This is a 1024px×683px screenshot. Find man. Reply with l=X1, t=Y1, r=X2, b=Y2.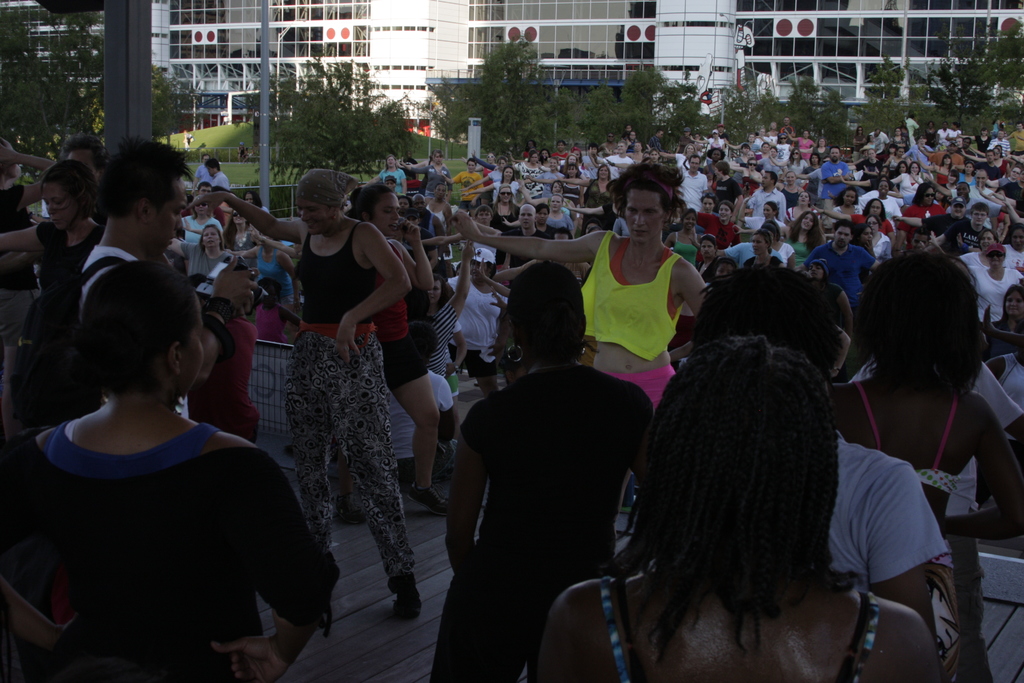
l=681, t=158, r=705, b=215.
